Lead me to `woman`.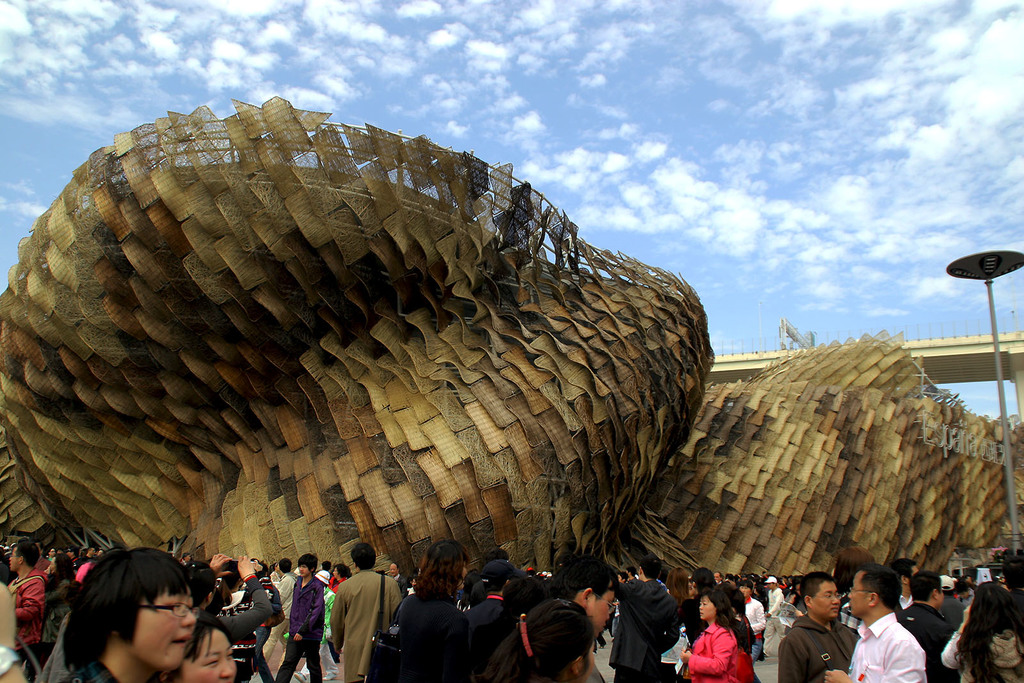
Lead to <bbox>659, 563, 693, 682</bbox>.
